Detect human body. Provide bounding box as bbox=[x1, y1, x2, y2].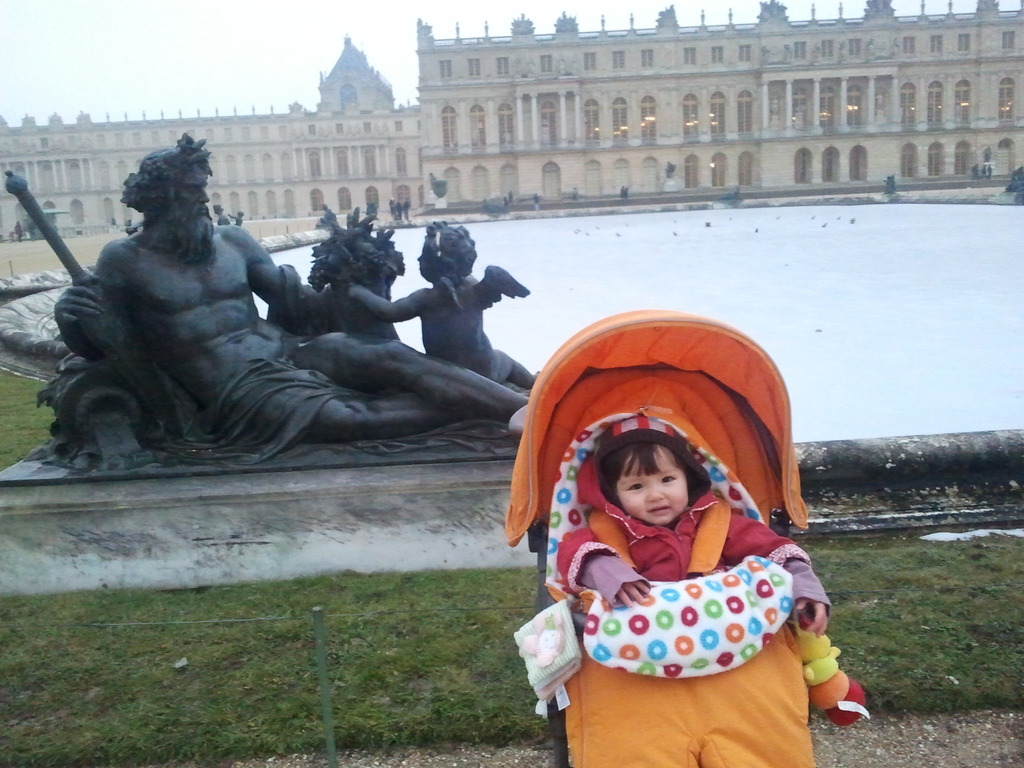
bbox=[981, 146, 991, 163].
